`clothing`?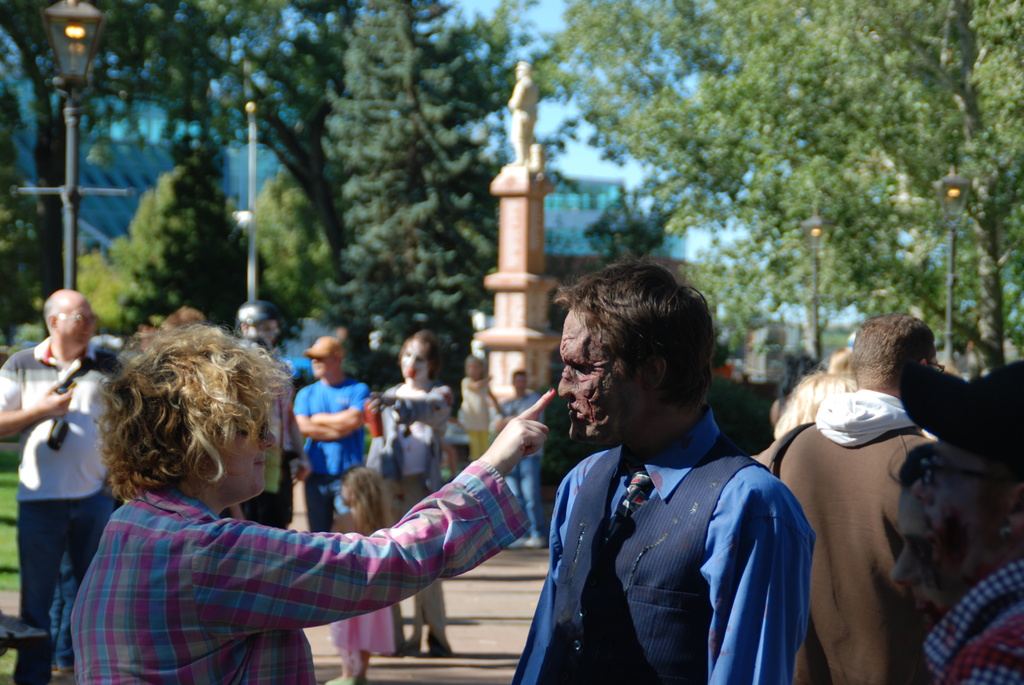
bbox(70, 479, 531, 684)
